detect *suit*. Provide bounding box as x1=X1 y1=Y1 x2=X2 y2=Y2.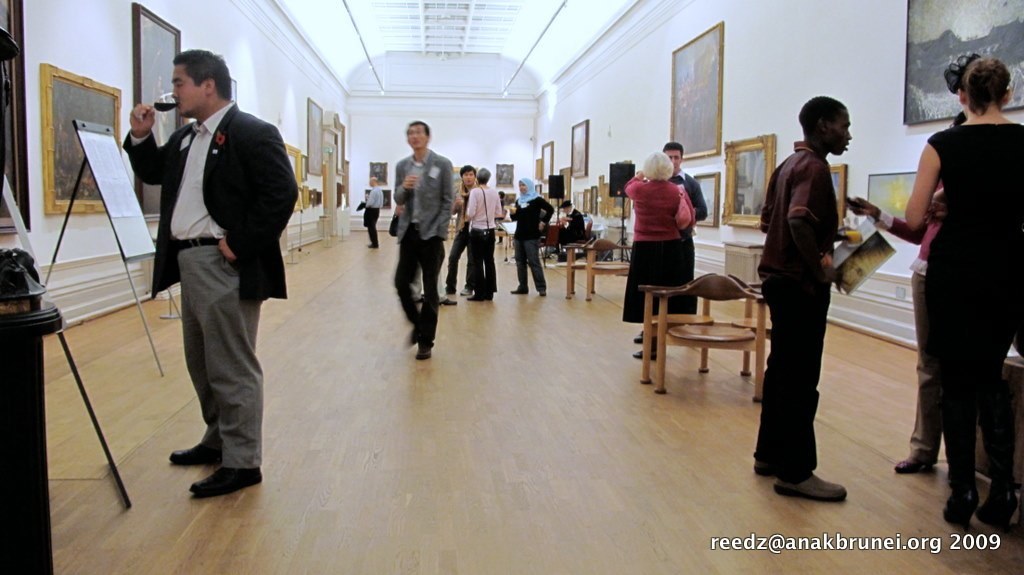
x1=384 y1=152 x2=453 y2=347.
